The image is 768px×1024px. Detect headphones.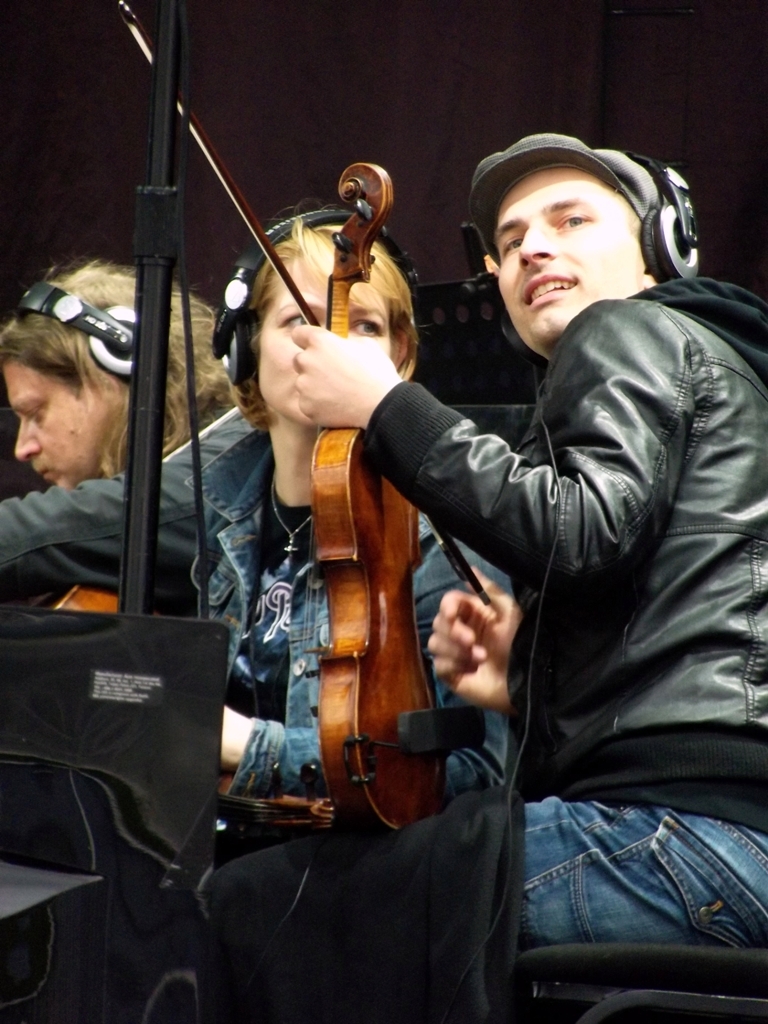
Detection: [x1=207, y1=205, x2=435, y2=396].
